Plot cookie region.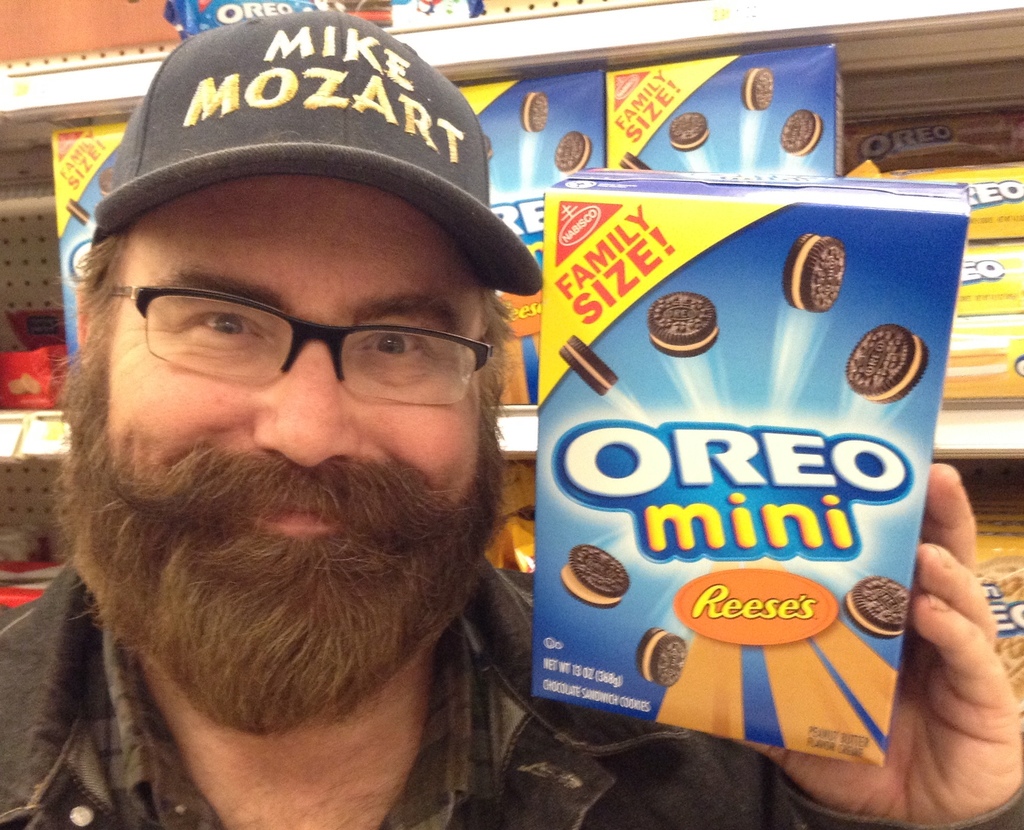
Plotted at bbox=(552, 129, 593, 170).
